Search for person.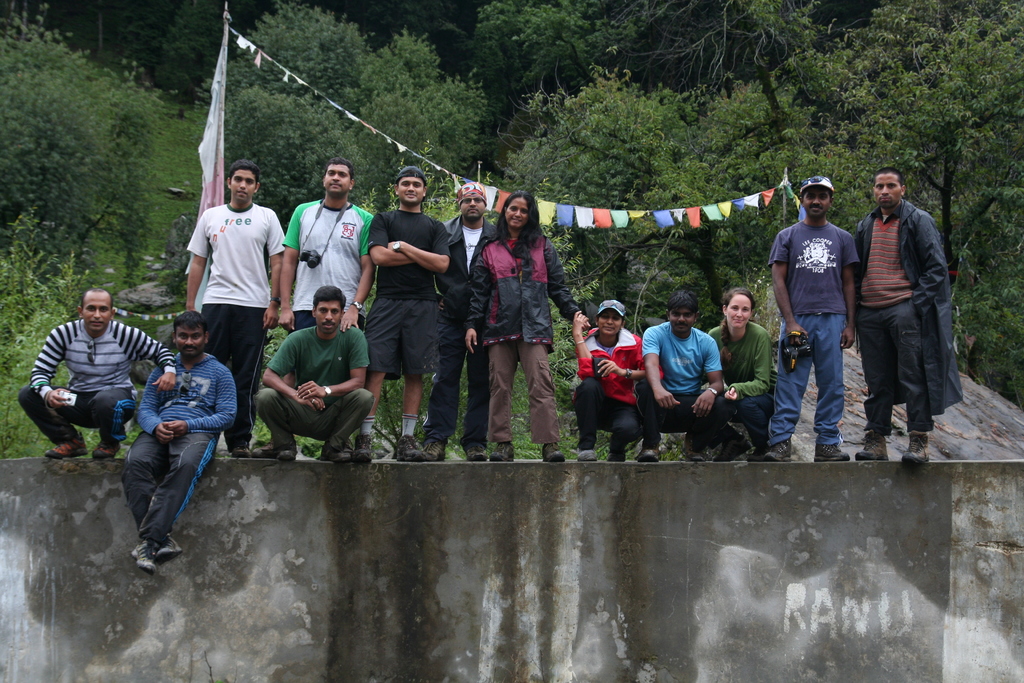
Found at (575,299,657,458).
